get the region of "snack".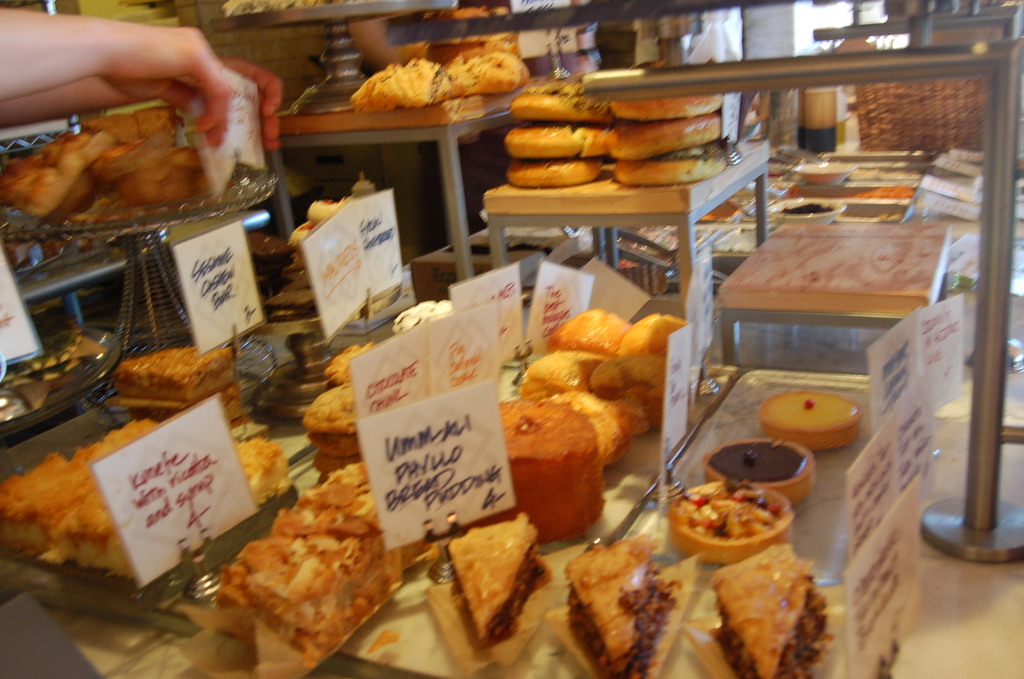
(0, 420, 296, 577).
